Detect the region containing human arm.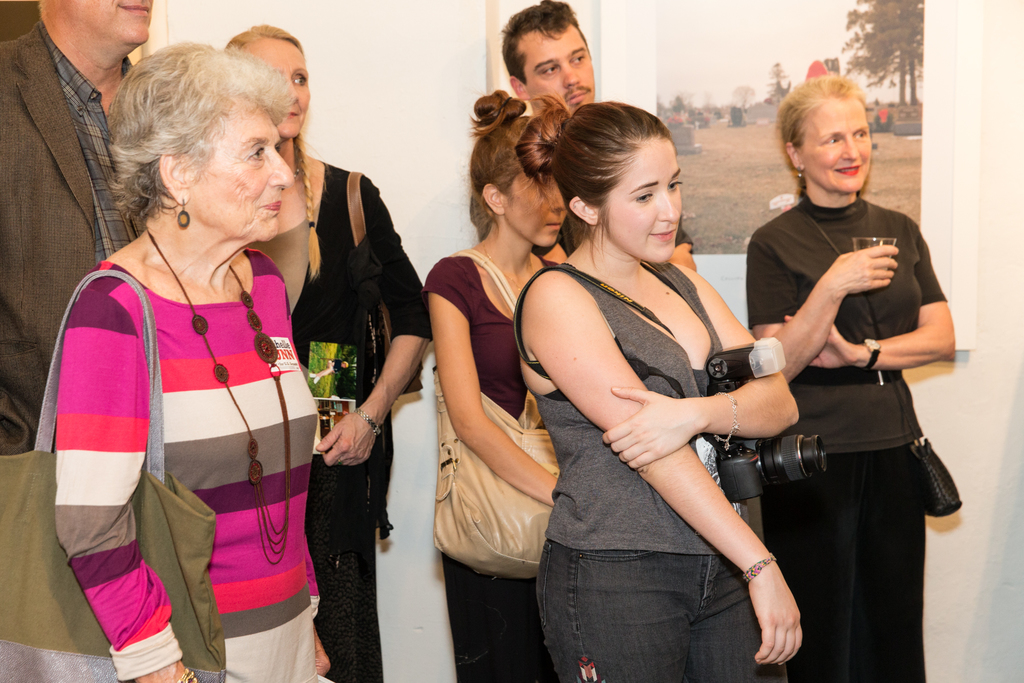
<bbox>54, 292, 200, 682</bbox>.
